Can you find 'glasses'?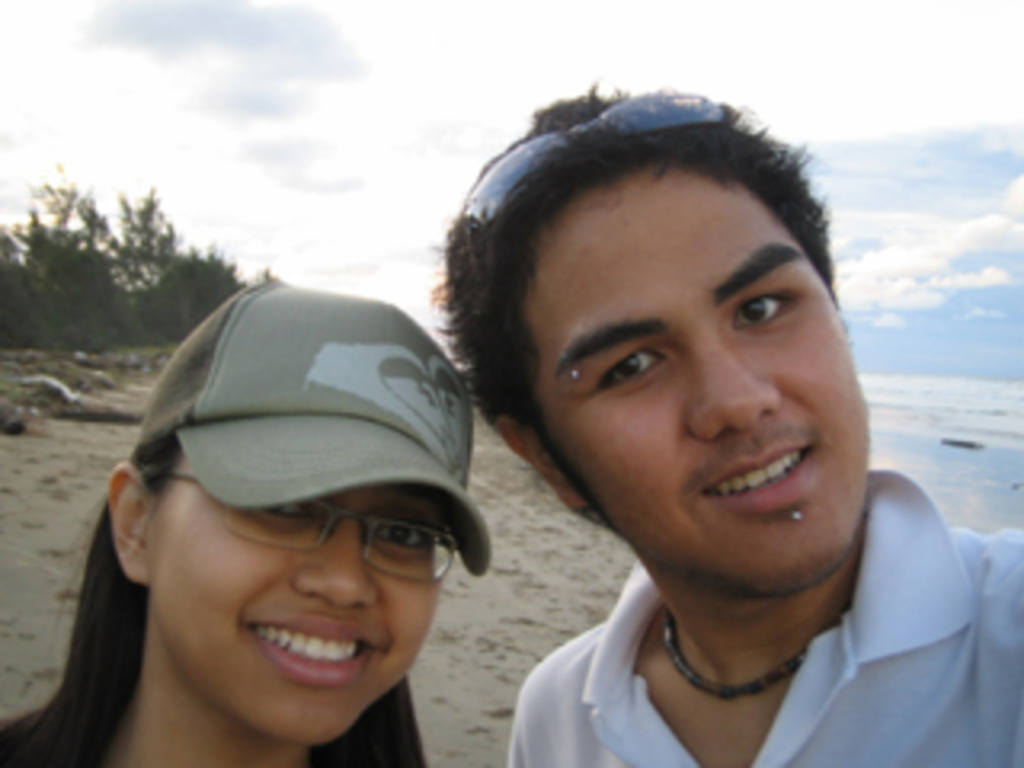
Yes, bounding box: region(157, 467, 467, 582).
